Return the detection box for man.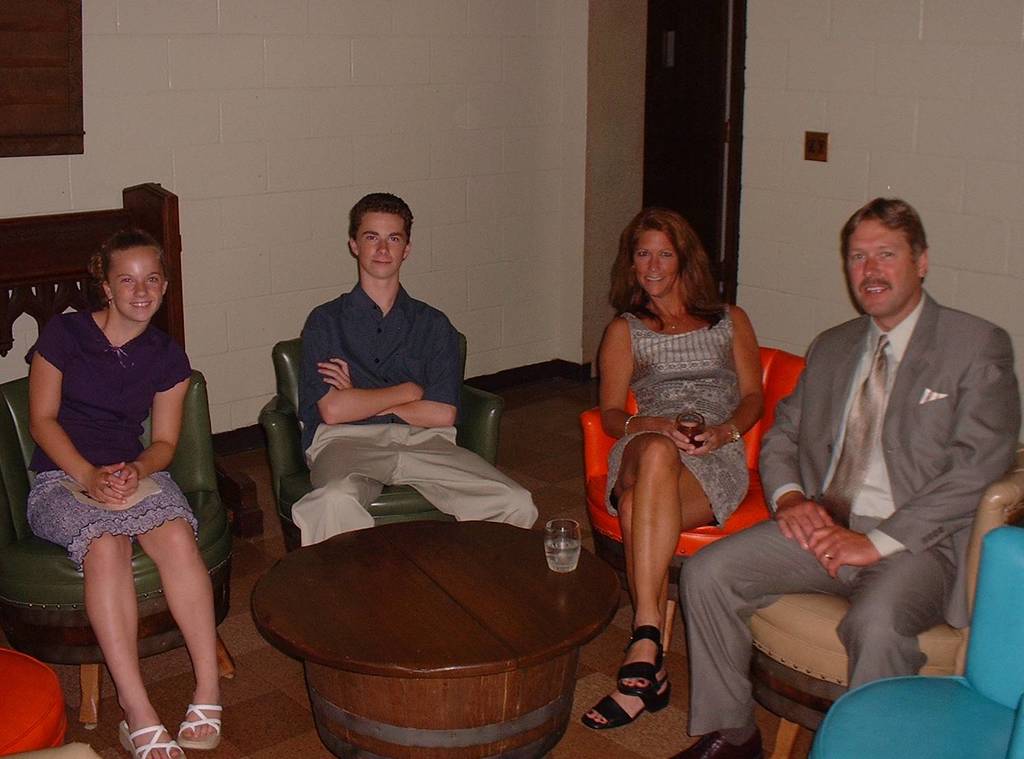
(672,193,1023,758).
